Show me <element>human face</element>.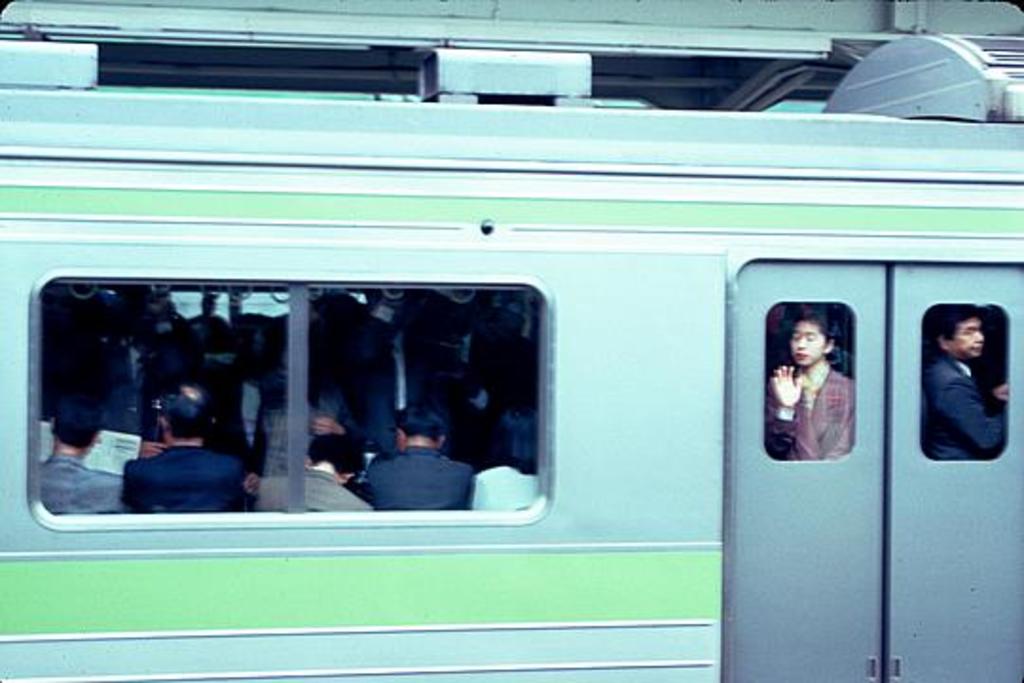
<element>human face</element> is here: [787, 319, 829, 370].
